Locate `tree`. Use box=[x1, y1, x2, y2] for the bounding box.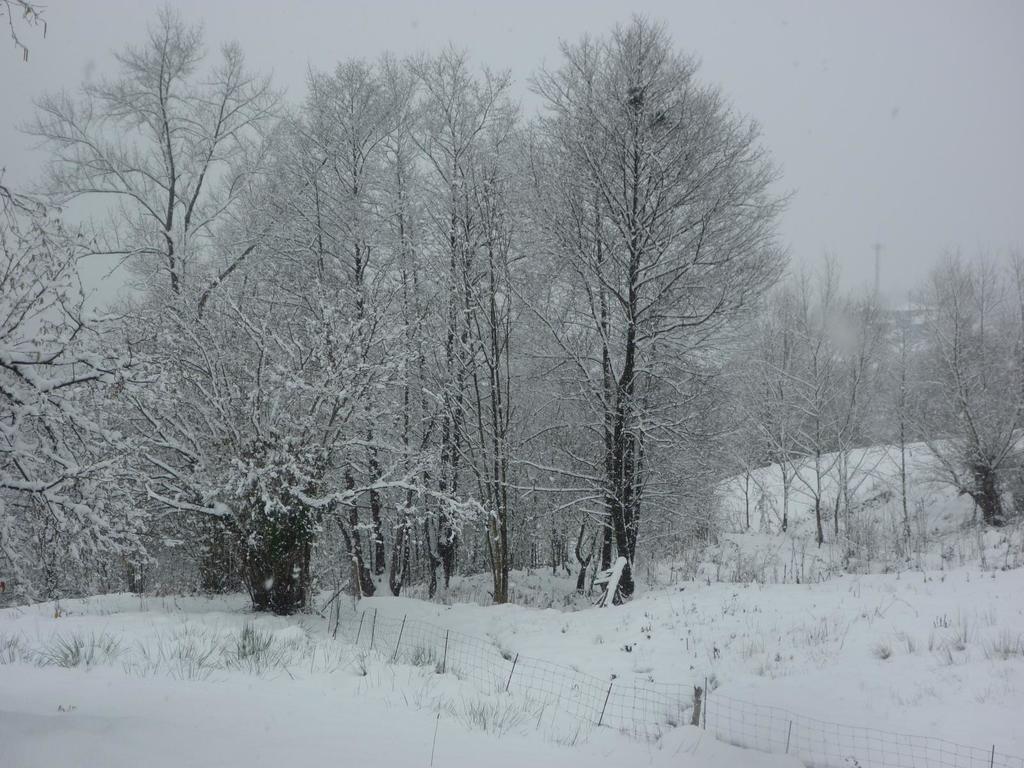
box=[241, 36, 442, 588].
